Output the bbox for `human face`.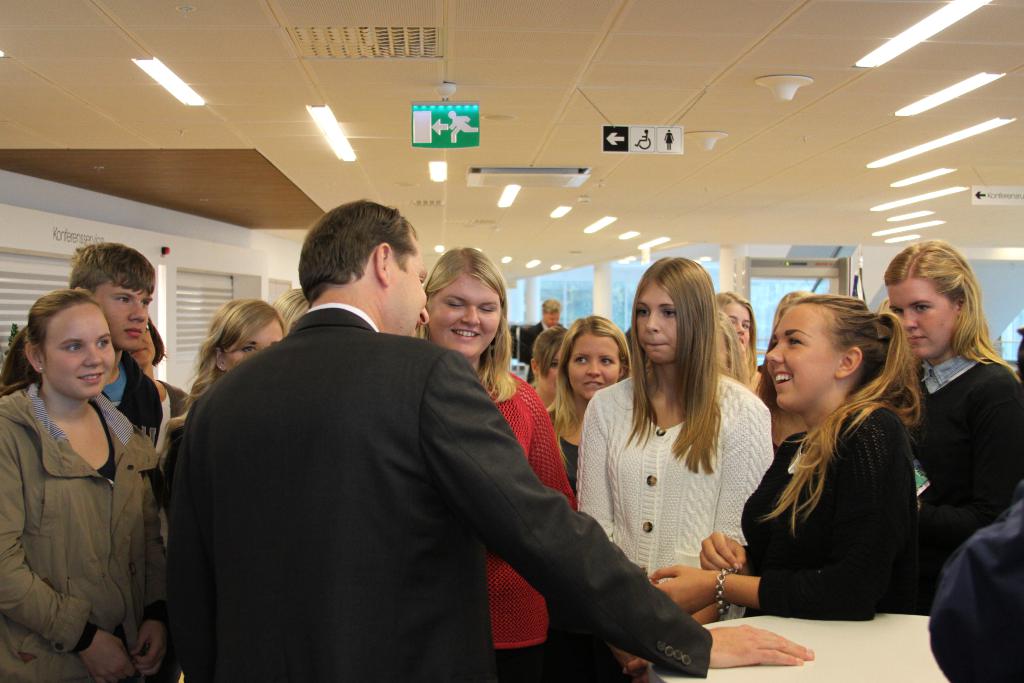
Rect(429, 278, 499, 358).
